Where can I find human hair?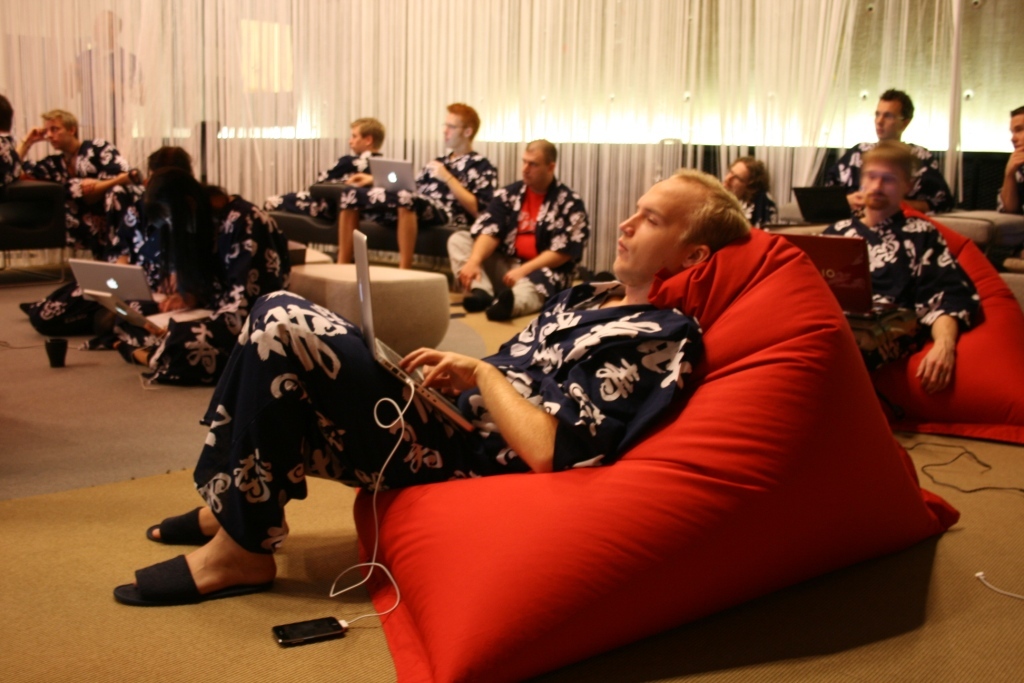
You can find it at (883, 87, 916, 122).
